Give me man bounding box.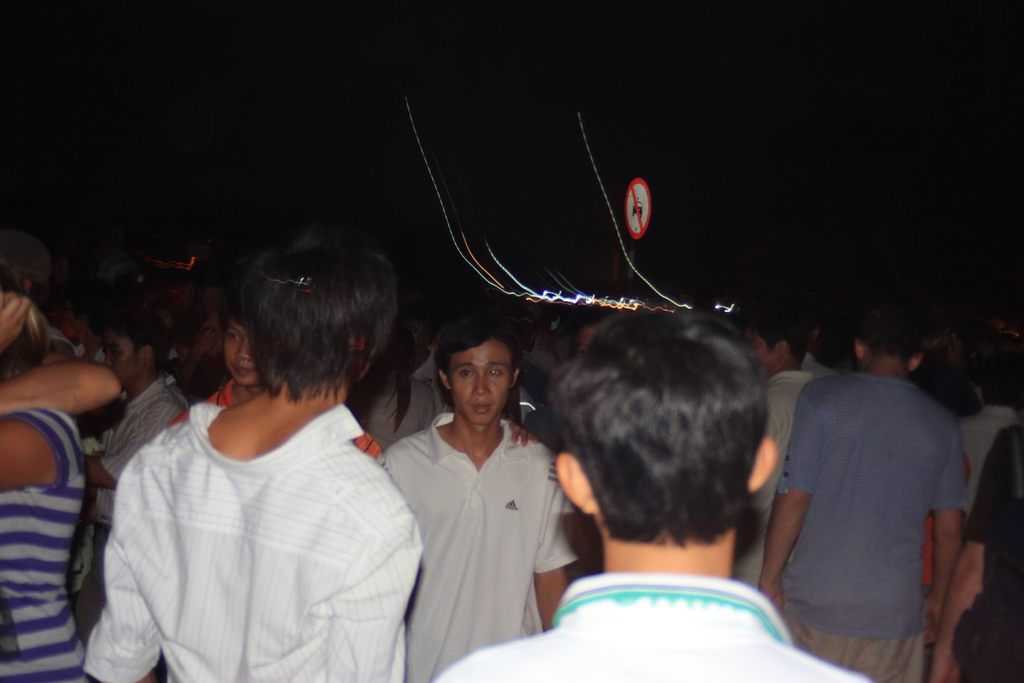
l=77, t=227, r=420, b=682.
